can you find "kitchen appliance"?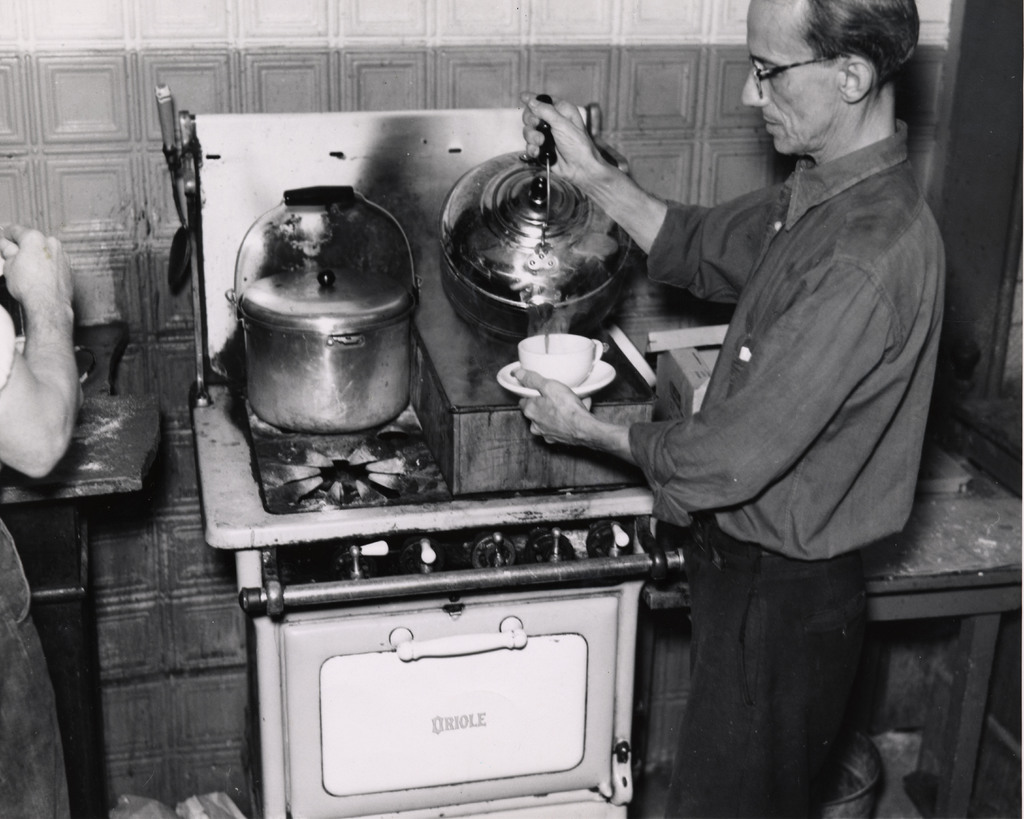
Yes, bounding box: rect(508, 364, 618, 391).
